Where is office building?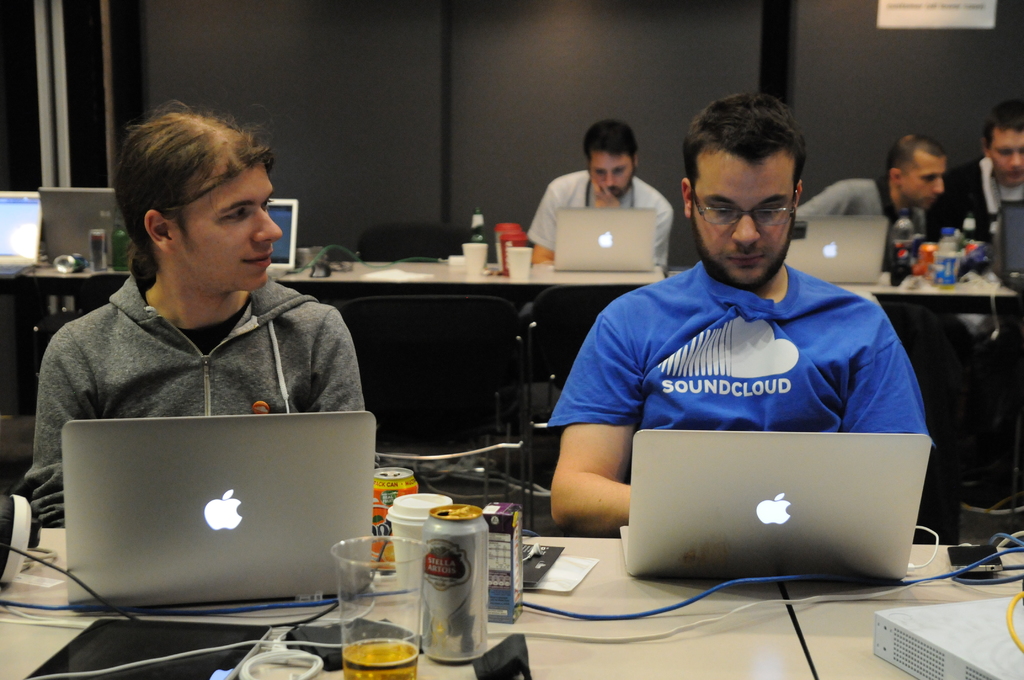
bbox(2, 2, 1023, 679).
